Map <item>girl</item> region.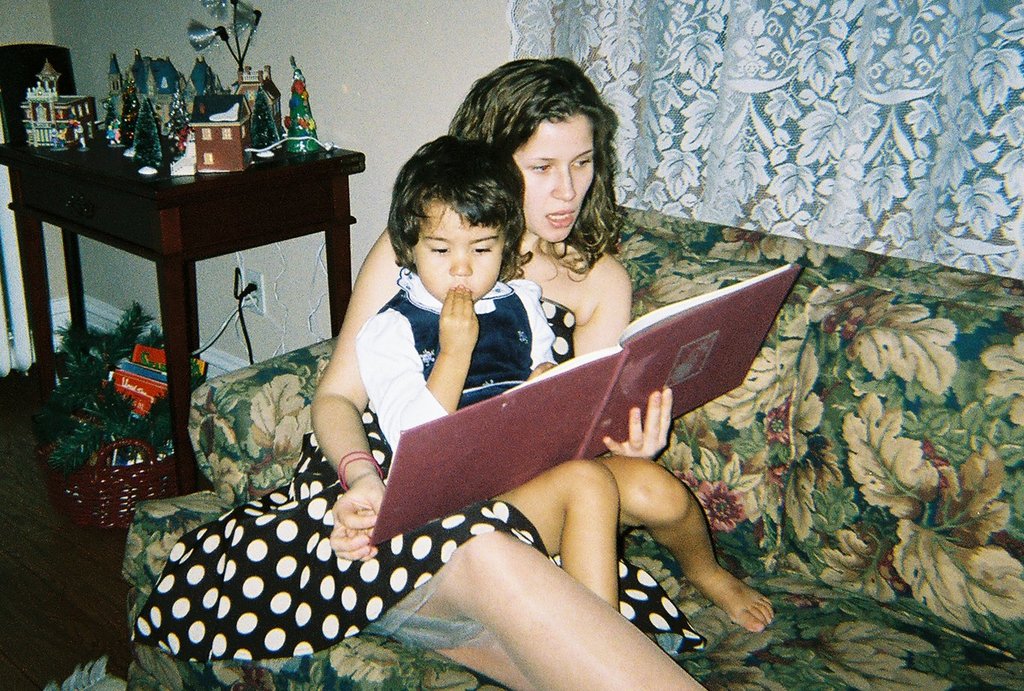
Mapped to region(121, 52, 710, 690).
